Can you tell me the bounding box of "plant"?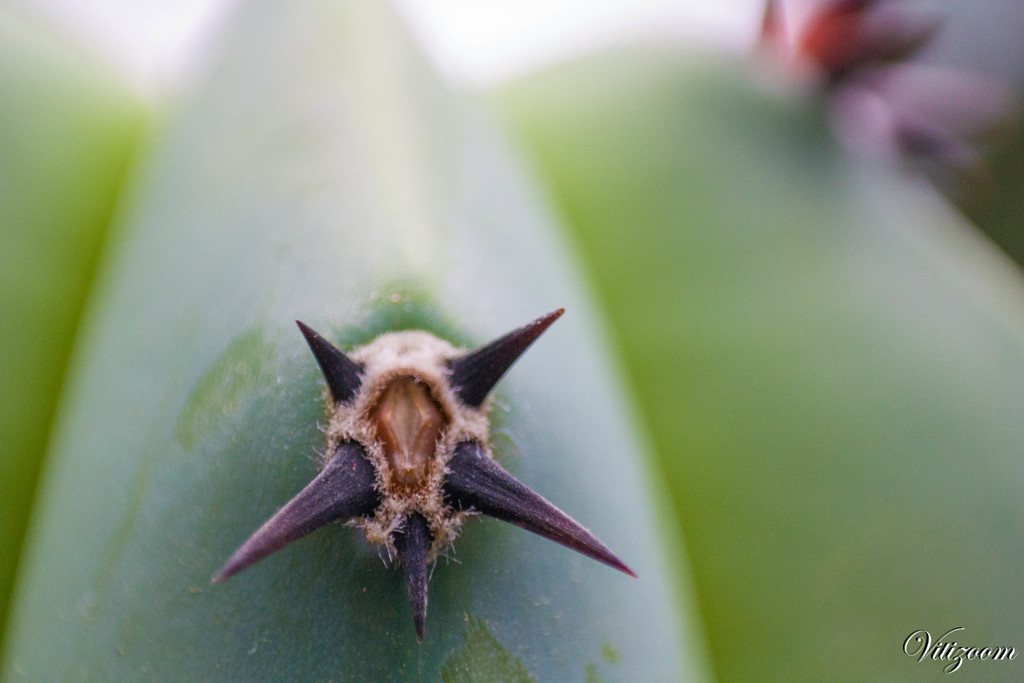
rect(0, 0, 1023, 682).
